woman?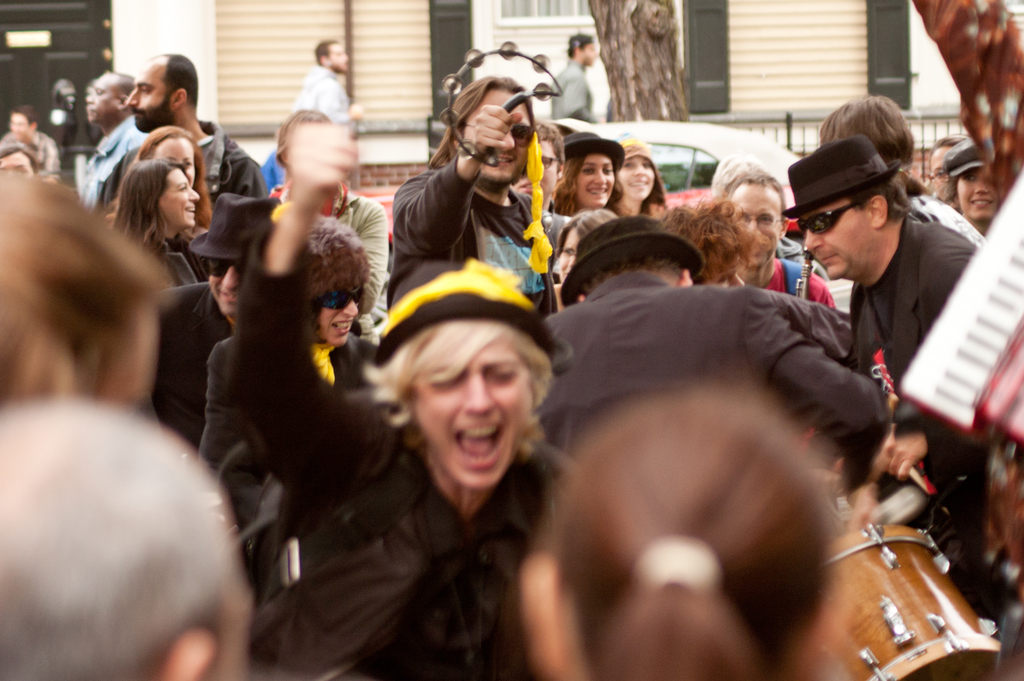
(225,105,600,680)
